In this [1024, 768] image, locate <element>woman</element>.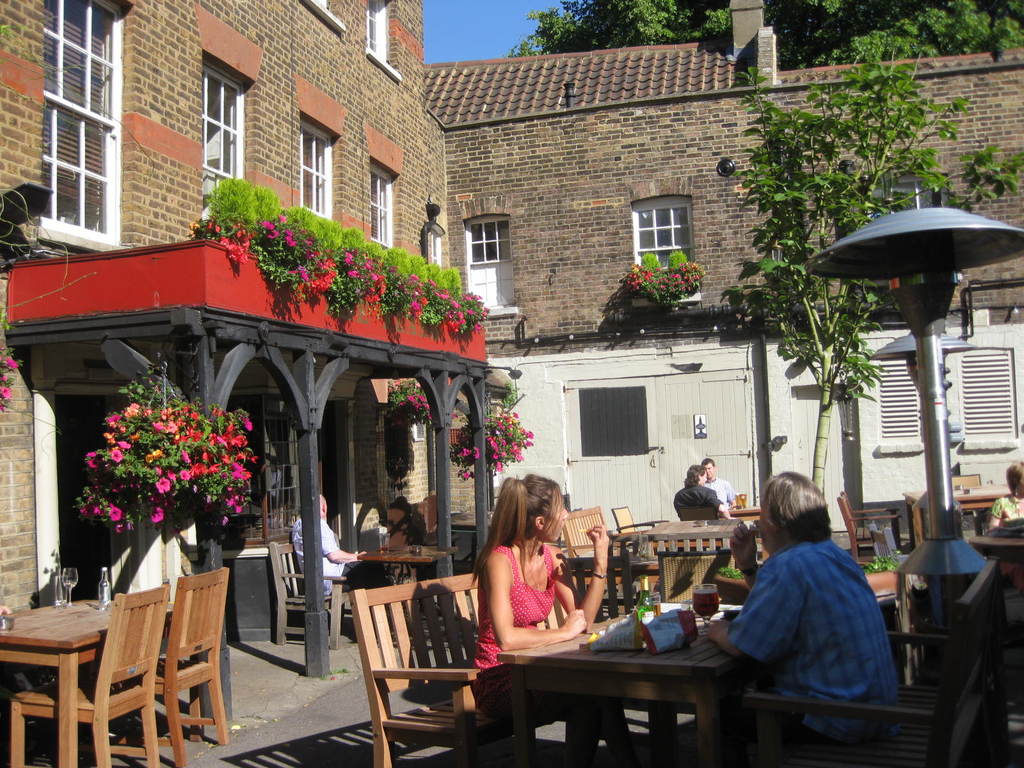
Bounding box: x1=986, y1=460, x2=1023, y2=534.
